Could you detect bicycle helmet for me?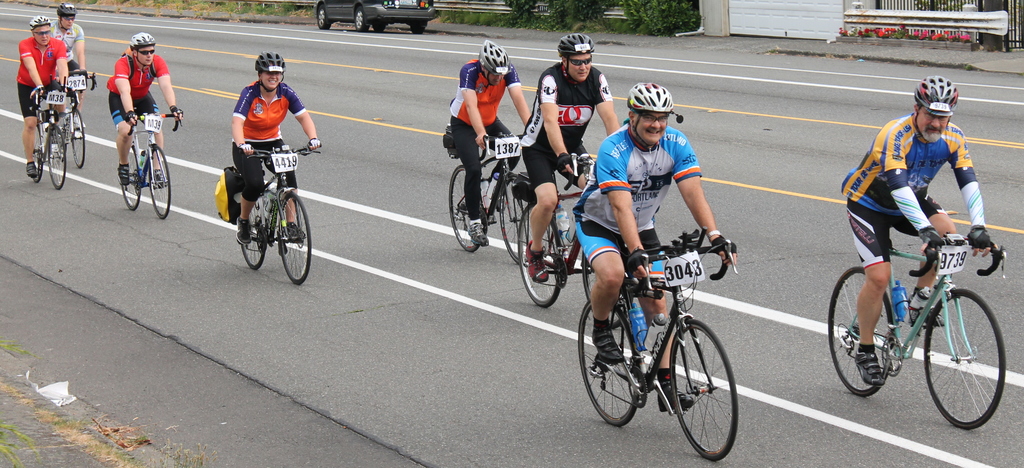
Detection result: x1=916, y1=78, x2=959, y2=114.
